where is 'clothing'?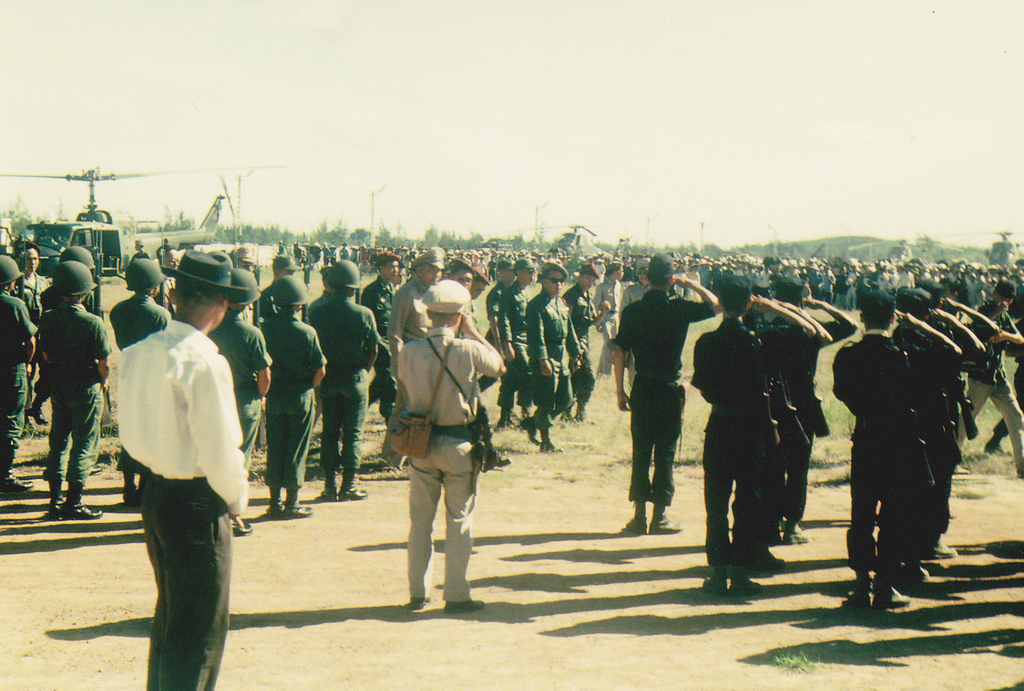
bbox=(828, 327, 915, 579).
